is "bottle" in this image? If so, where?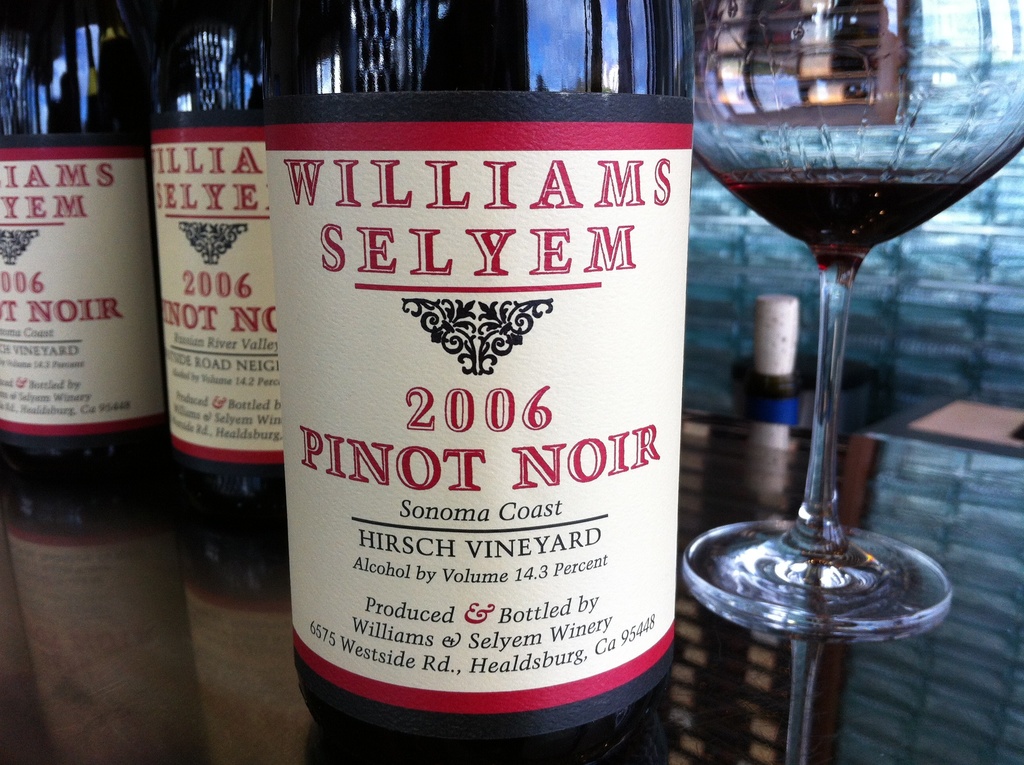
Yes, at <box>120,0,265,510</box>.
